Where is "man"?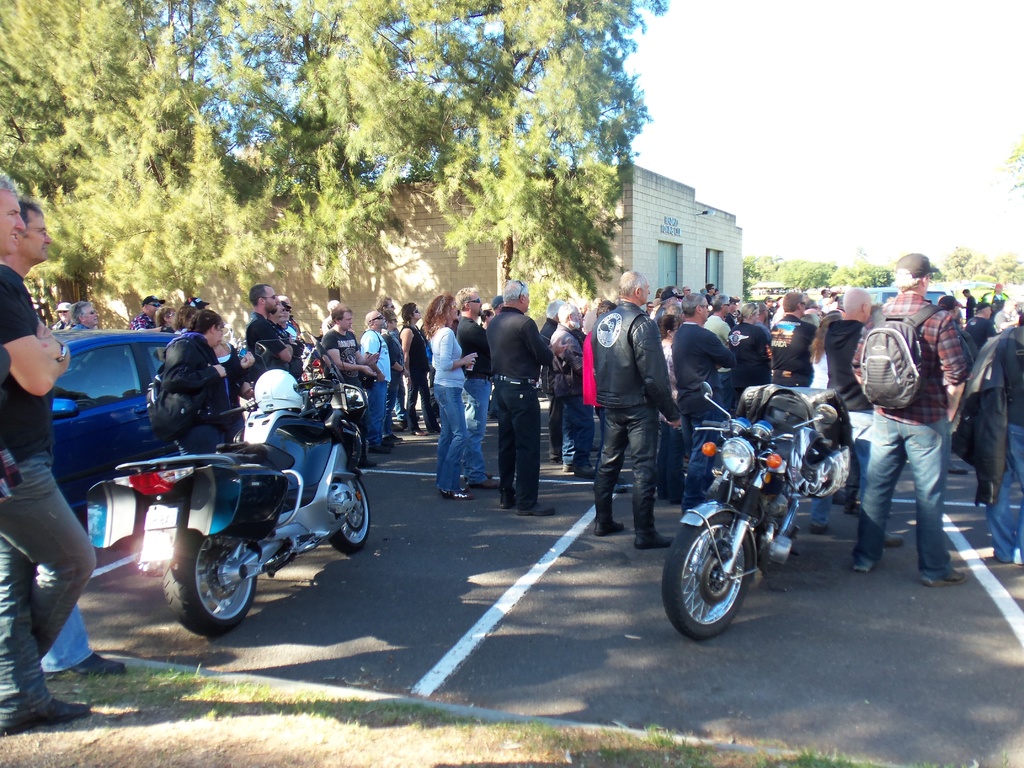
{"x1": 975, "y1": 301, "x2": 1023, "y2": 563}.
